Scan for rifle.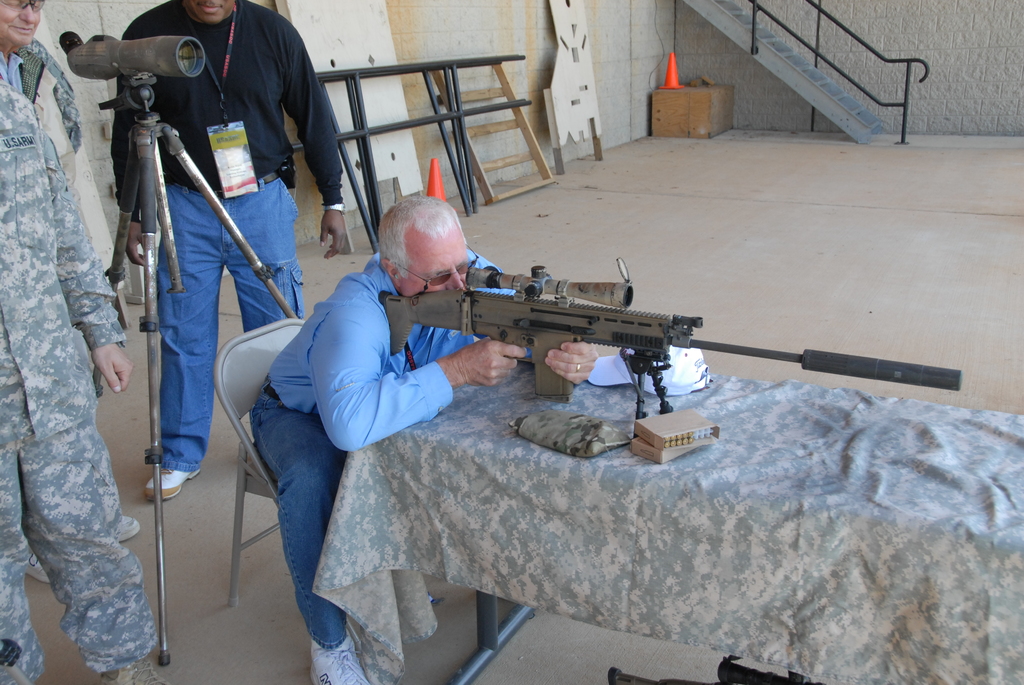
Scan result: x1=378, y1=256, x2=954, y2=442.
